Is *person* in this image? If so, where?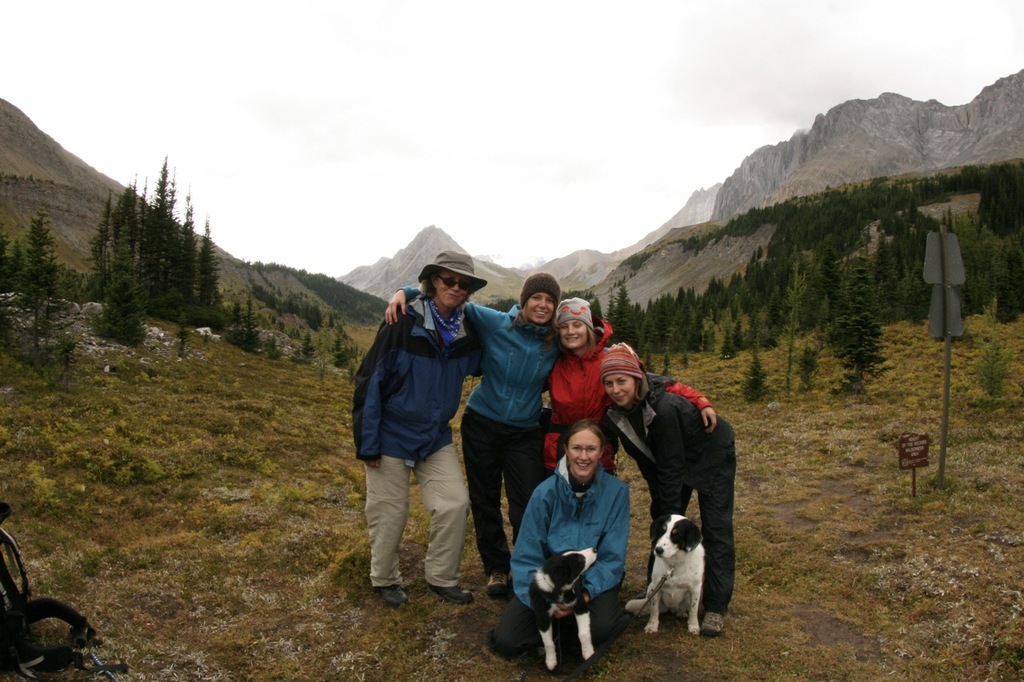
Yes, at <region>600, 340, 730, 632</region>.
